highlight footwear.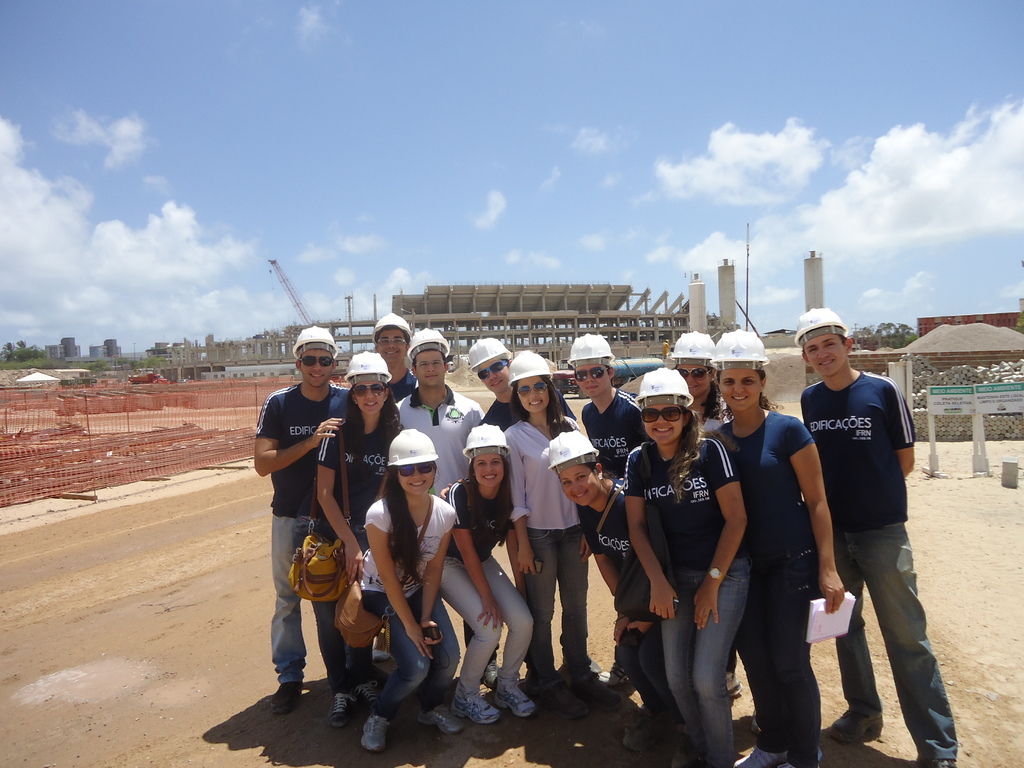
Highlighted region: {"x1": 916, "y1": 761, "x2": 959, "y2": 767}.
